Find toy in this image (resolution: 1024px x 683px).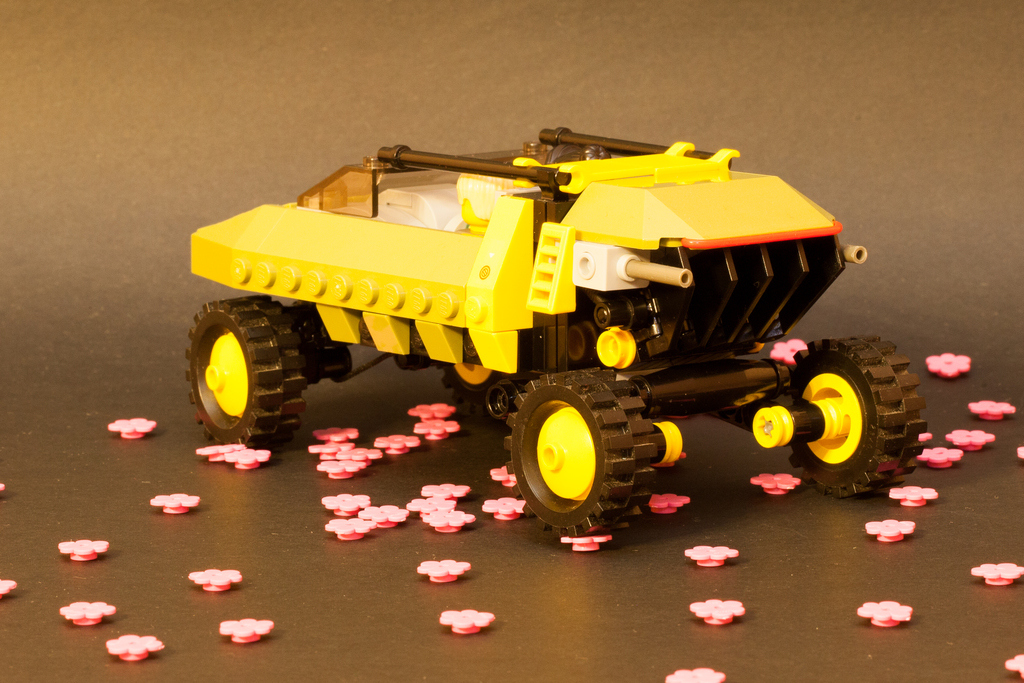
Rect(769, 340, 808, 365).
